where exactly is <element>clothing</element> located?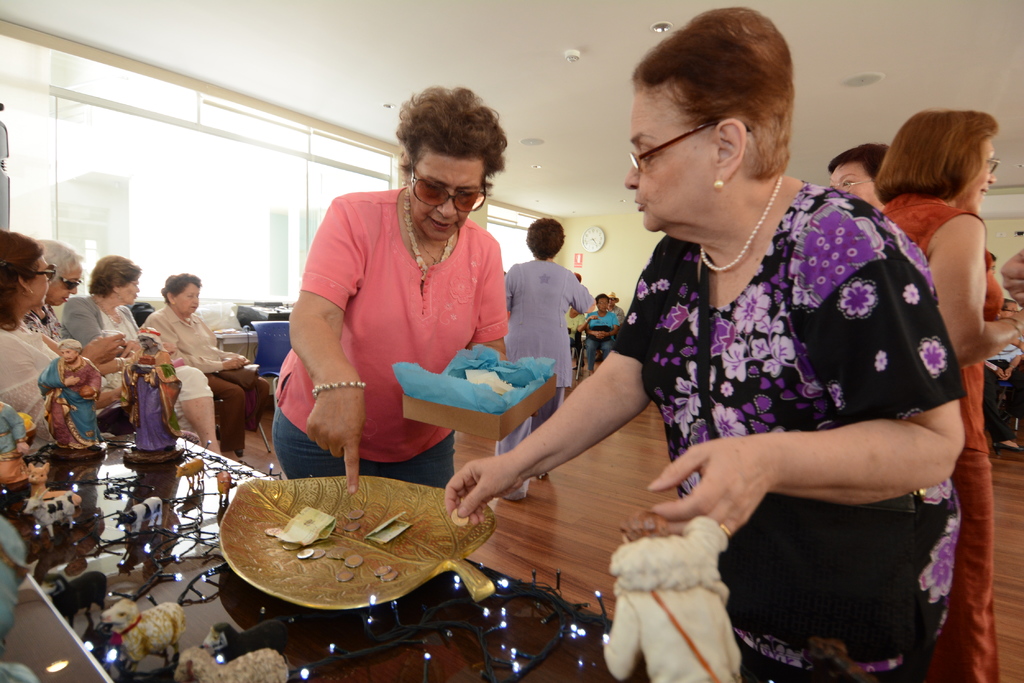
Its bounding box is 580, 310, 620, 364.
